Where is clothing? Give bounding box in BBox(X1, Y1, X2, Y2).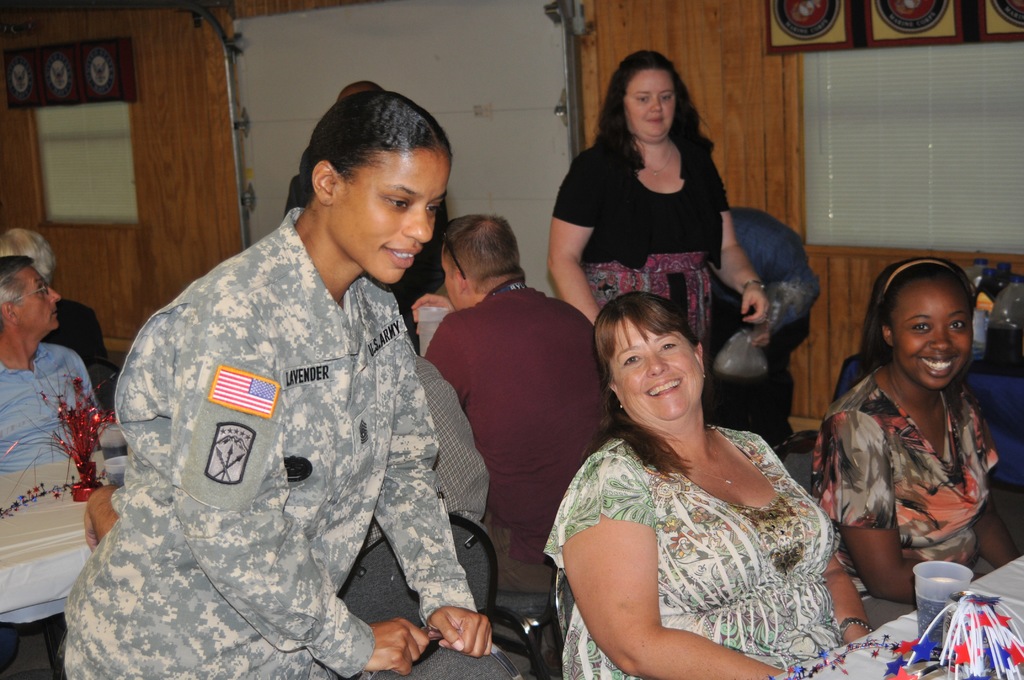
BBox(811, 366, 1007, 604).
